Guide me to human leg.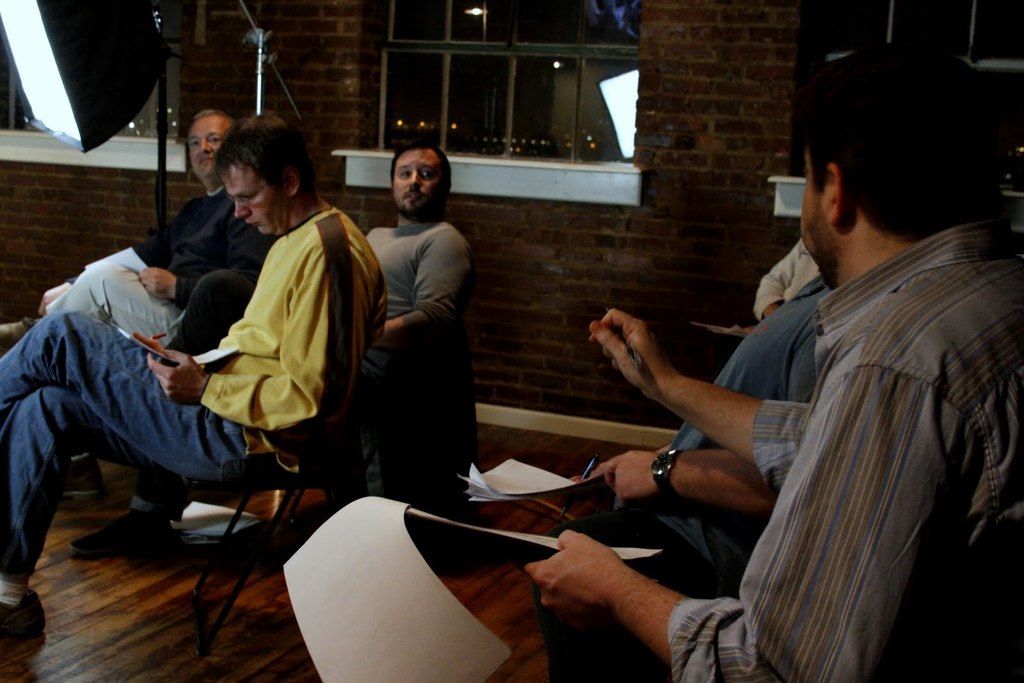
Guidance: {"x1": 53, "y1": 261, "x2": 179, "y2": 350}.
